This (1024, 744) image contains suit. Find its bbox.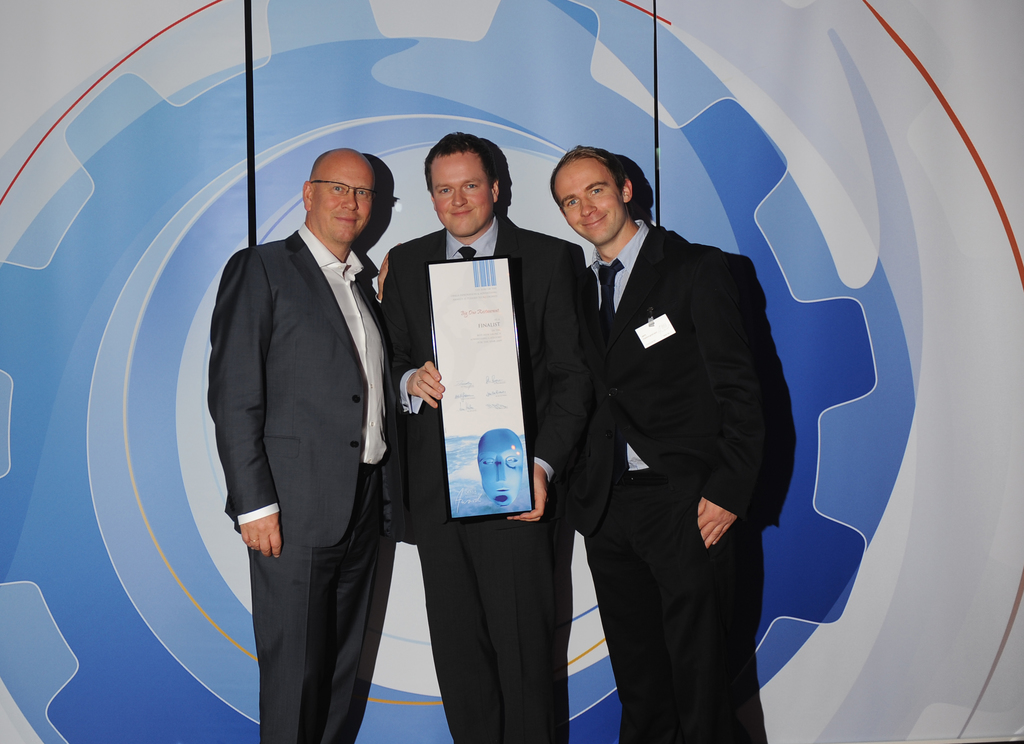
box(585, 216, 766, 743).
